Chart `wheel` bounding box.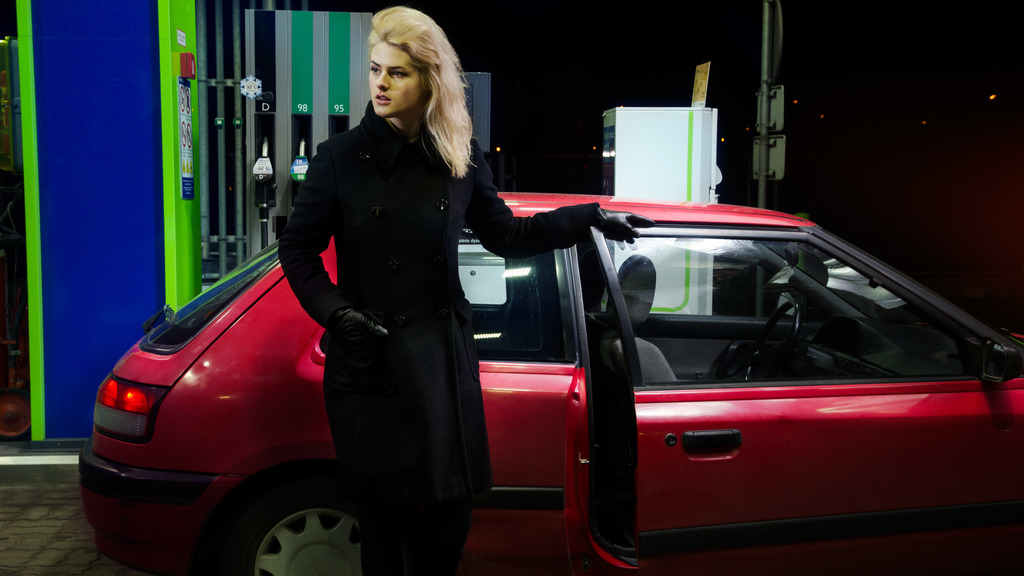
Charted: box(206, 481, 364, 570).
